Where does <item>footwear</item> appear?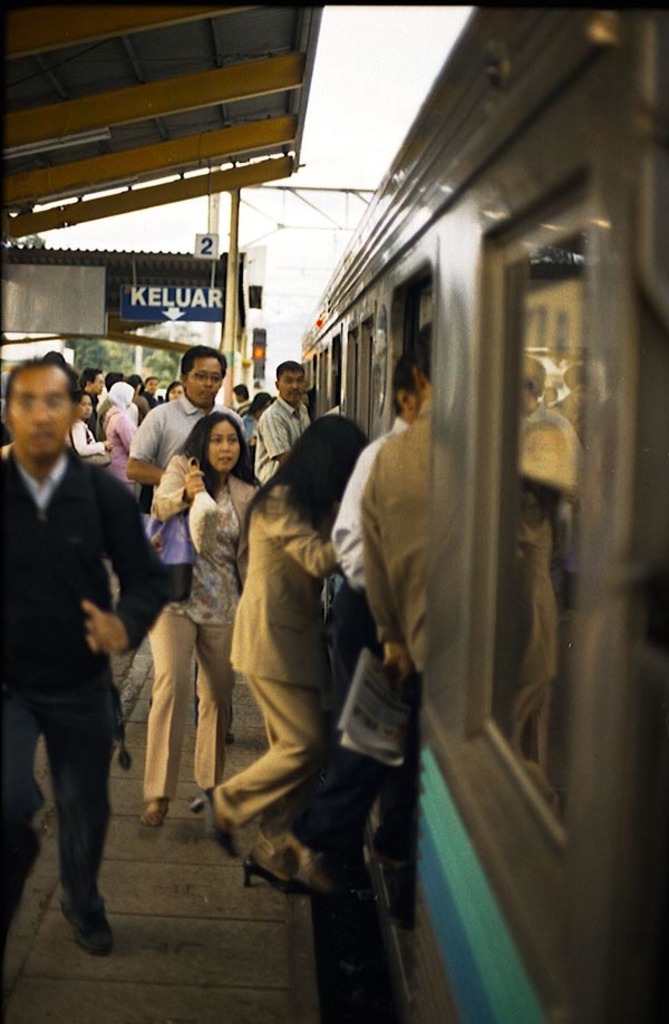
Appears at x1=237, y1=847, x2=306, y2=890.
